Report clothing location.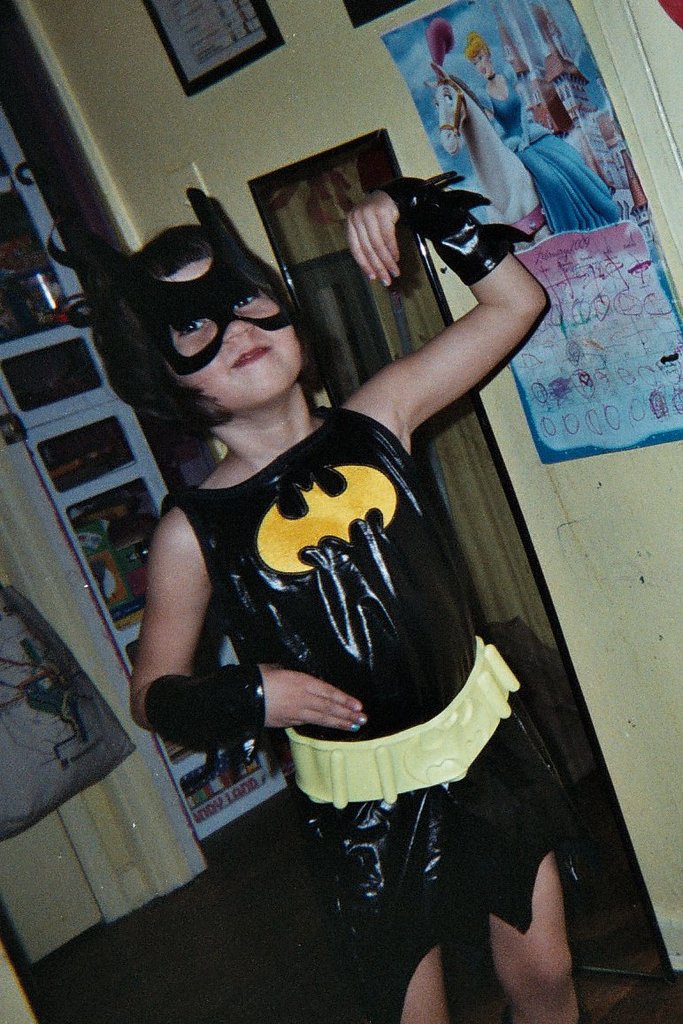
Report: bbox=[150, 370, 577, 1023].
